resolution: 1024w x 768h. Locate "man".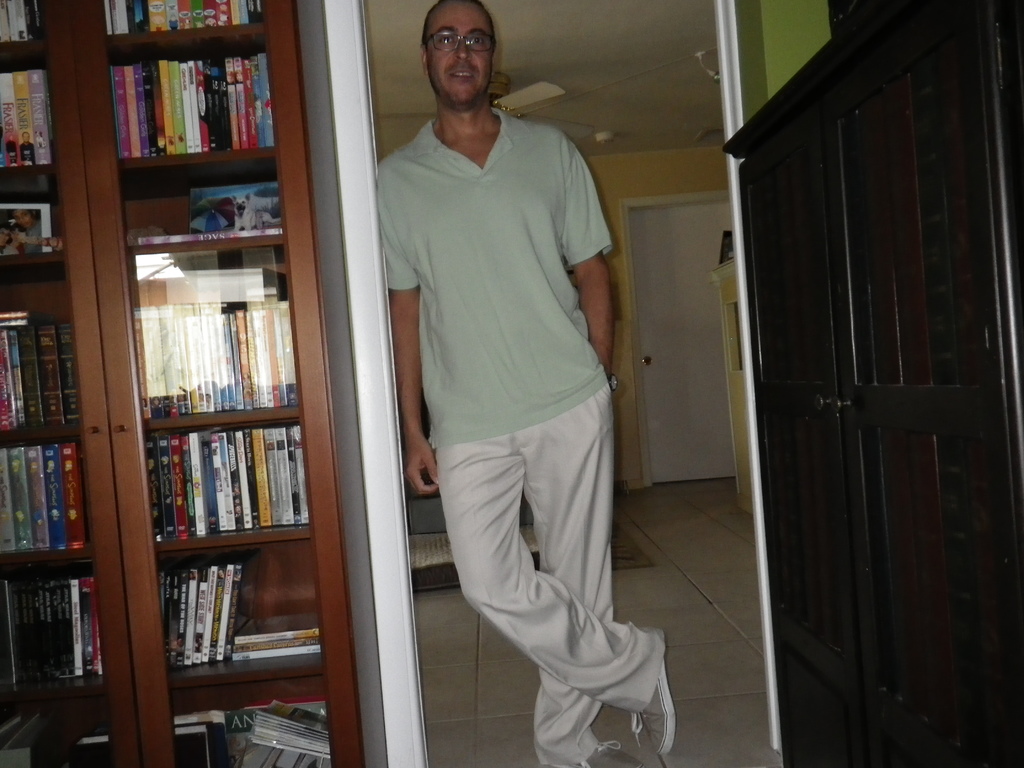
[x1=356, y1=21, x2=658, y2=765].
